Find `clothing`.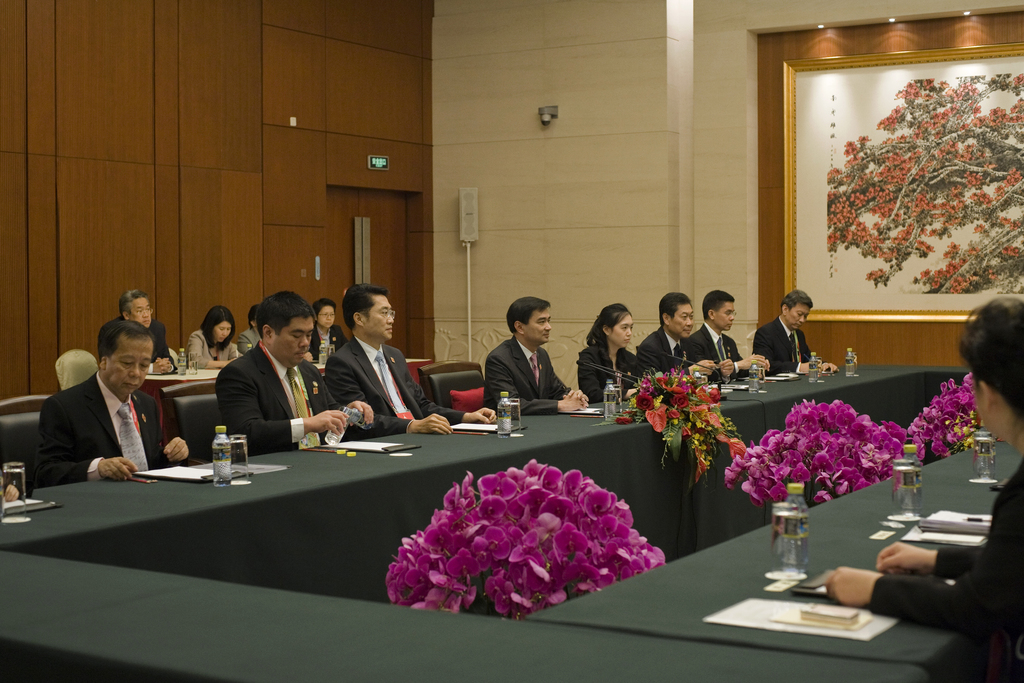
{"left": 309, "top": 327, "right": 349, "bottom": 365}.
